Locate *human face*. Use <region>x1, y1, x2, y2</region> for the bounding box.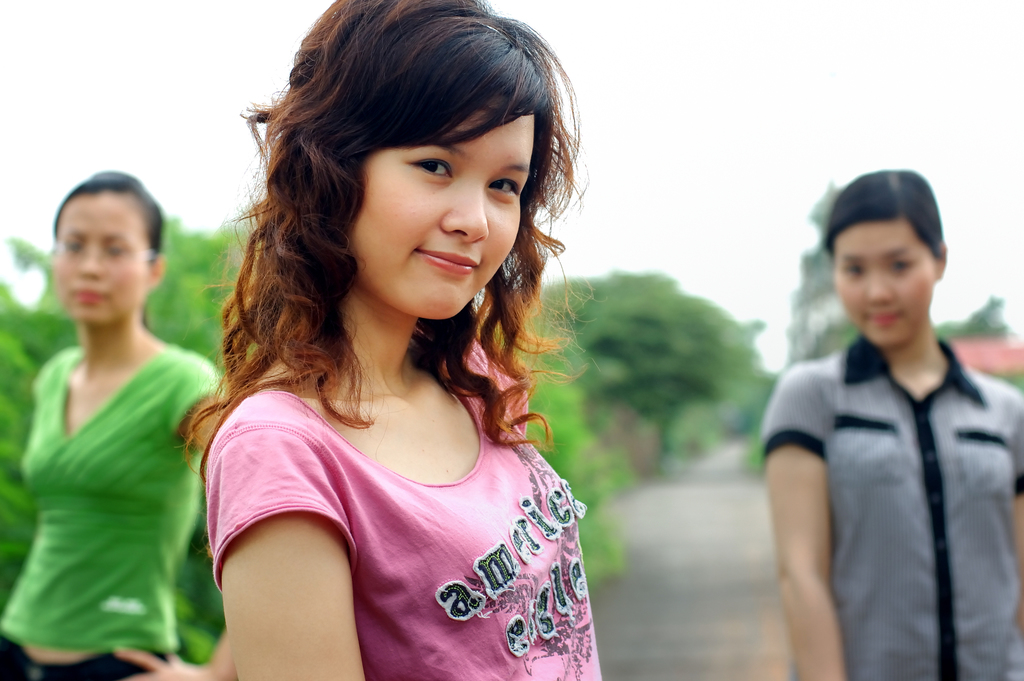
<region>837, 218, 942, 349</region>.
